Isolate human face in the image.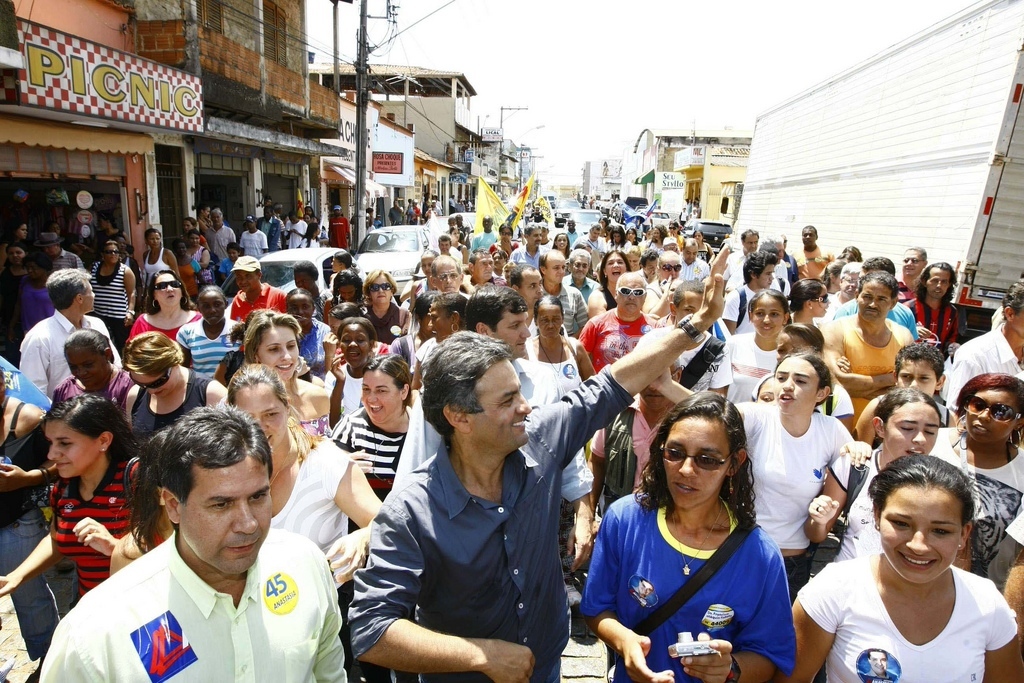
Isolated region: pyautogui.locateOnScreen(474, 359, 532, 446).
